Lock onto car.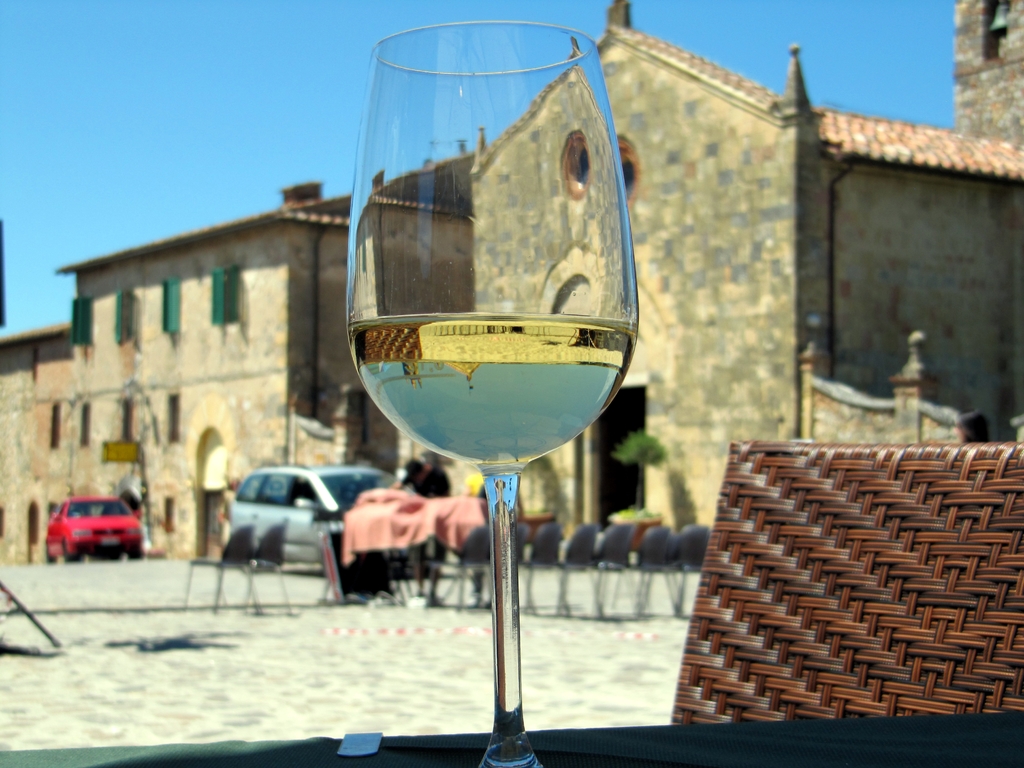
Locked: 45, 490, 145, 564.
